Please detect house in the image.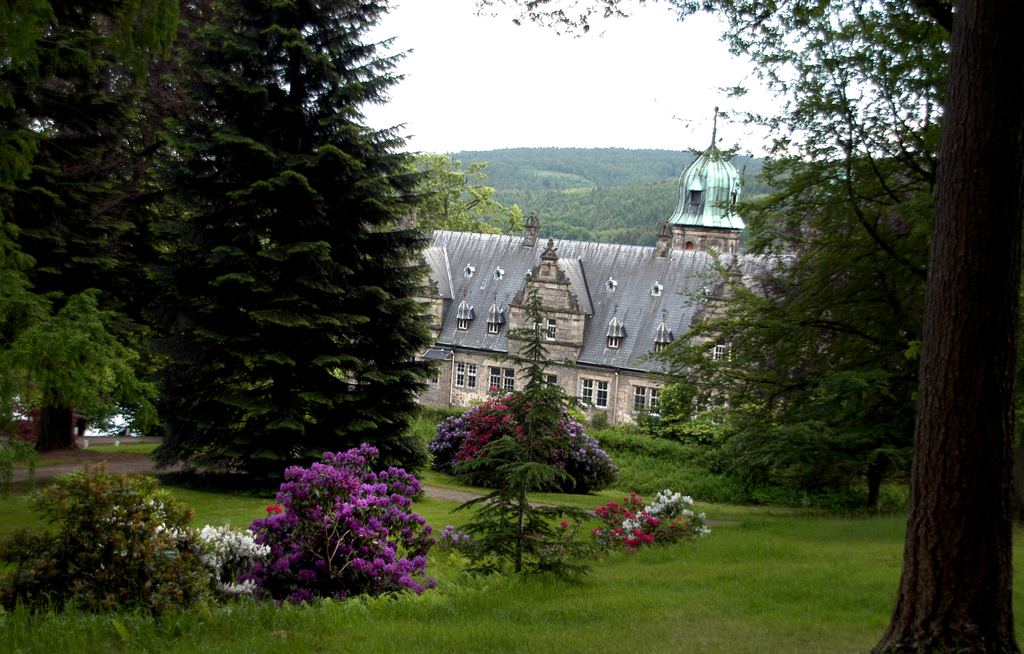
Rect(397, 129, 812, 503).
